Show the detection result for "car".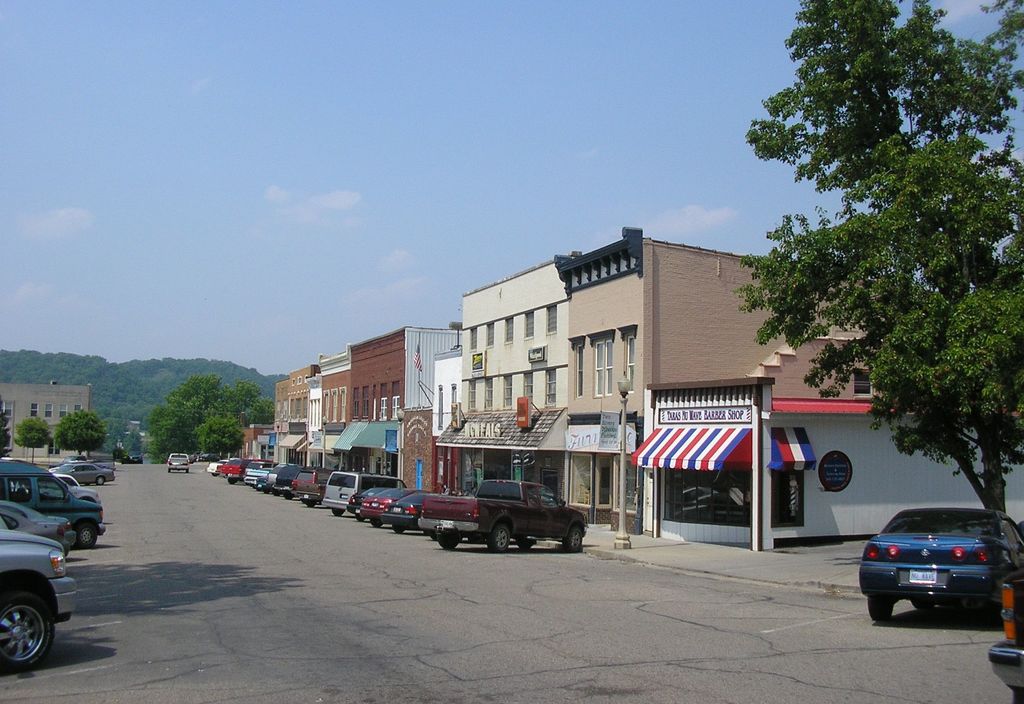
<region>51, 457, 115, 488</region>.
